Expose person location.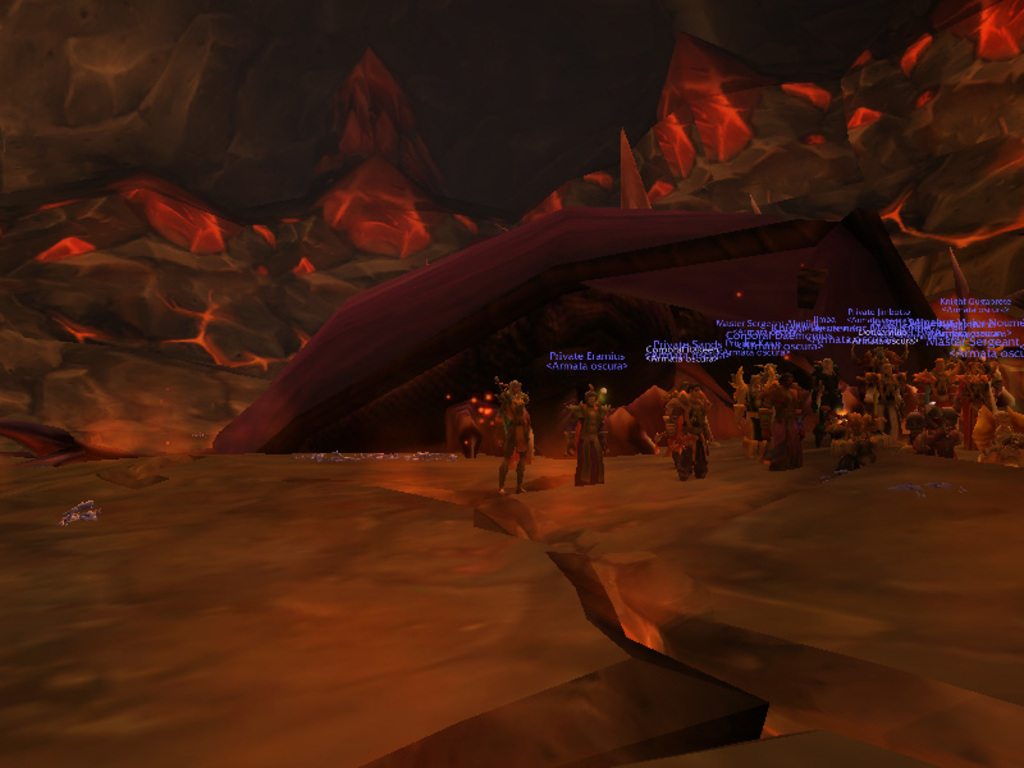
Exposed at box(486, 376, 544, 499).
